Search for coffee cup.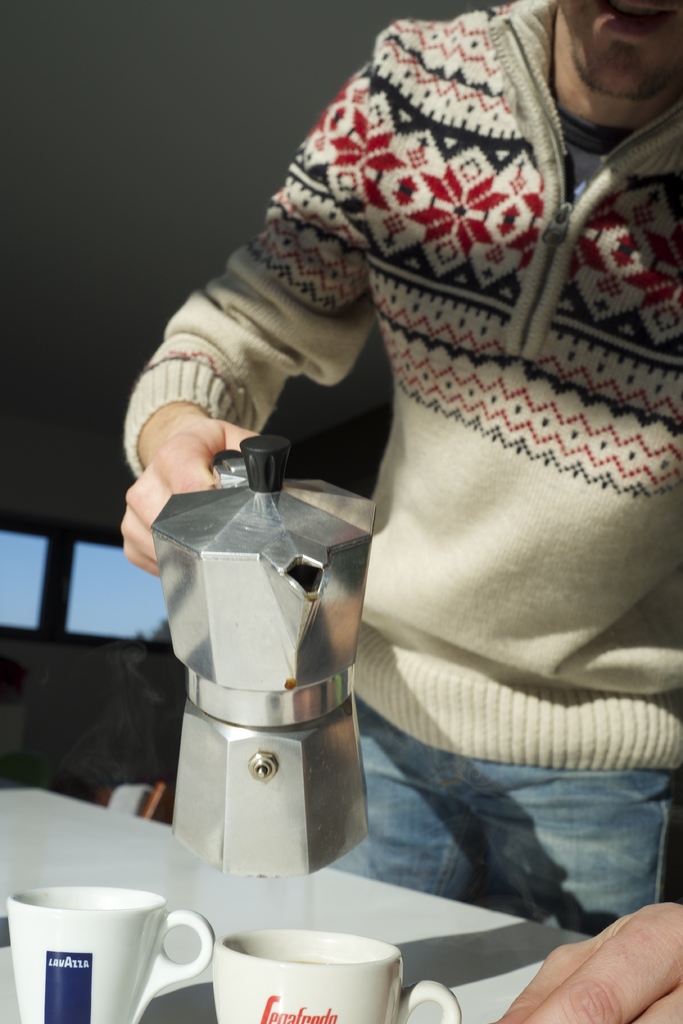
Found at detection(213, 928, 461, 1023).
